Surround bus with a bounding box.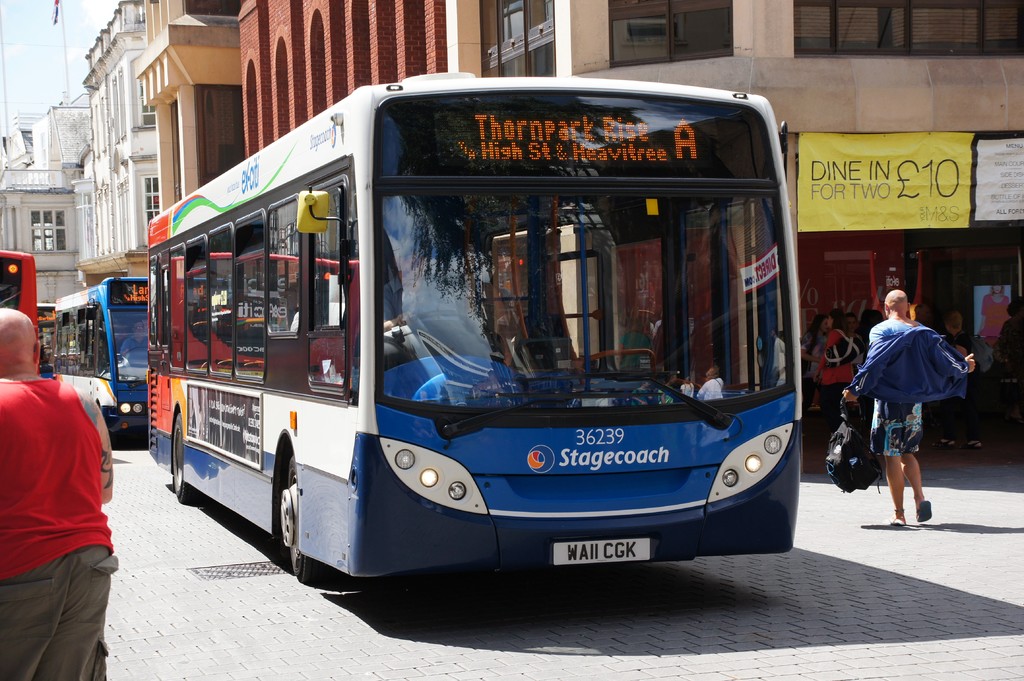
box=[0, 251, 36, 317].
